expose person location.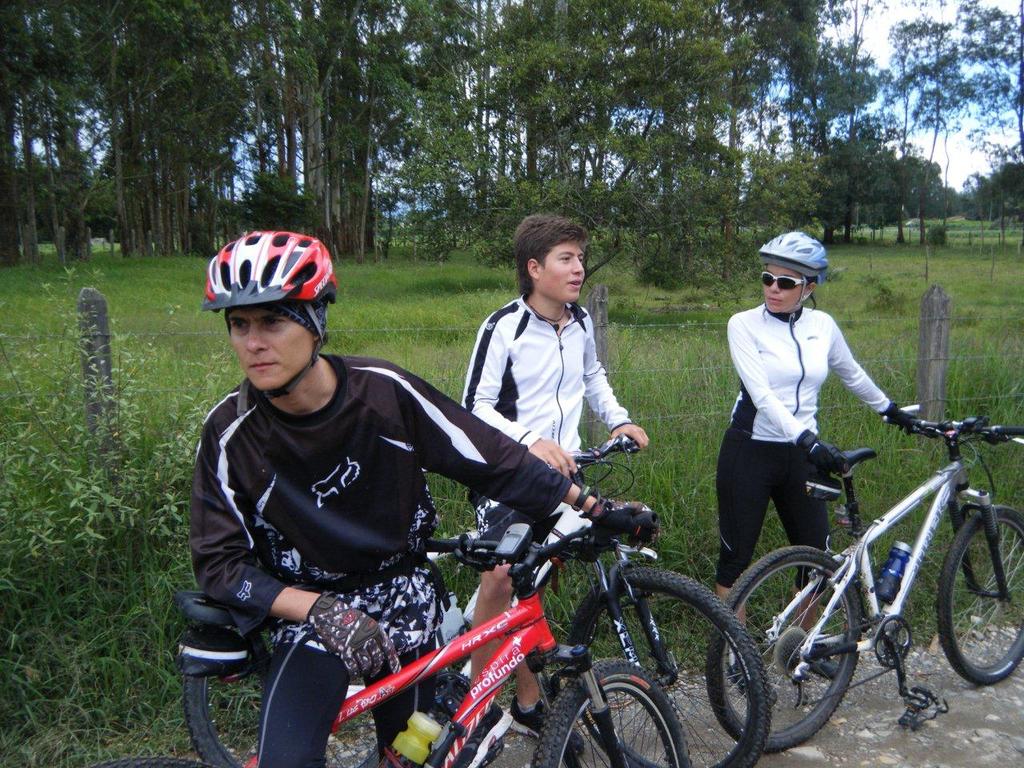
Exposed at 191 232 649 767.
